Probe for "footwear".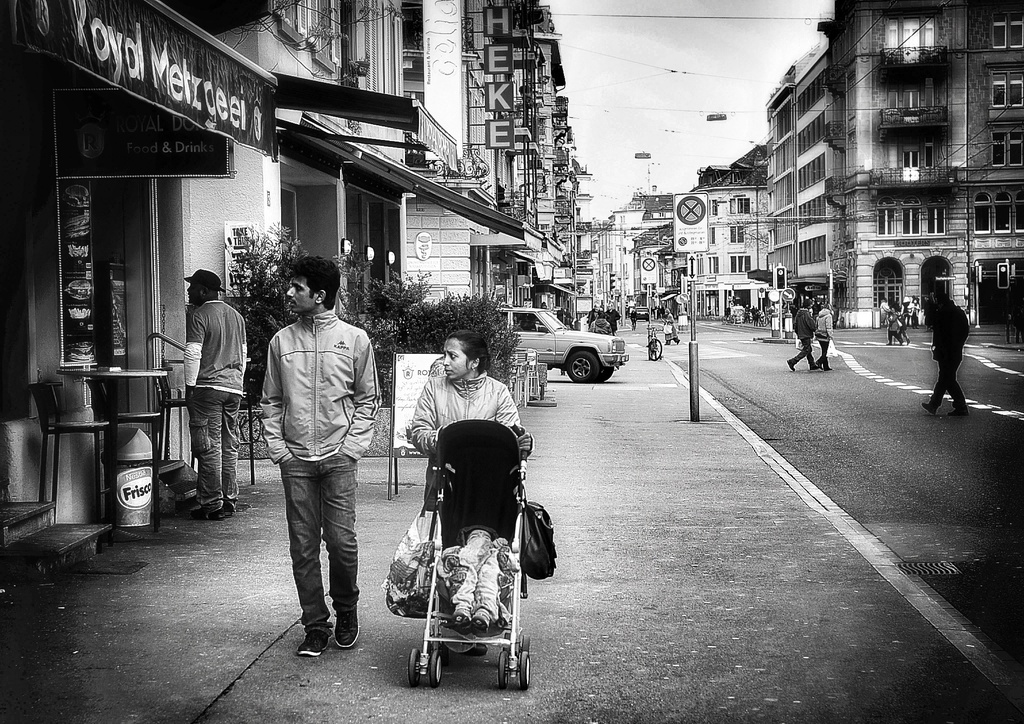
Probe result: l=819, t=358, r=824, b=366.
